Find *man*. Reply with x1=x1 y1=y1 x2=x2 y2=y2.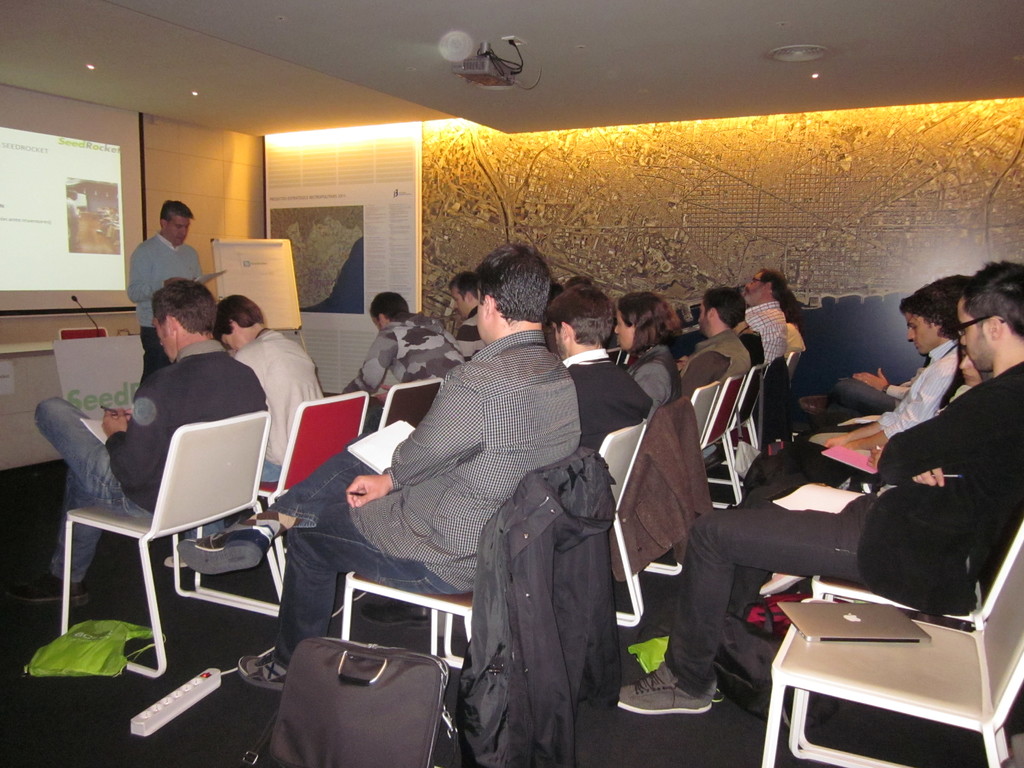
x1=123 y1=196 x2=211 y2=388.
